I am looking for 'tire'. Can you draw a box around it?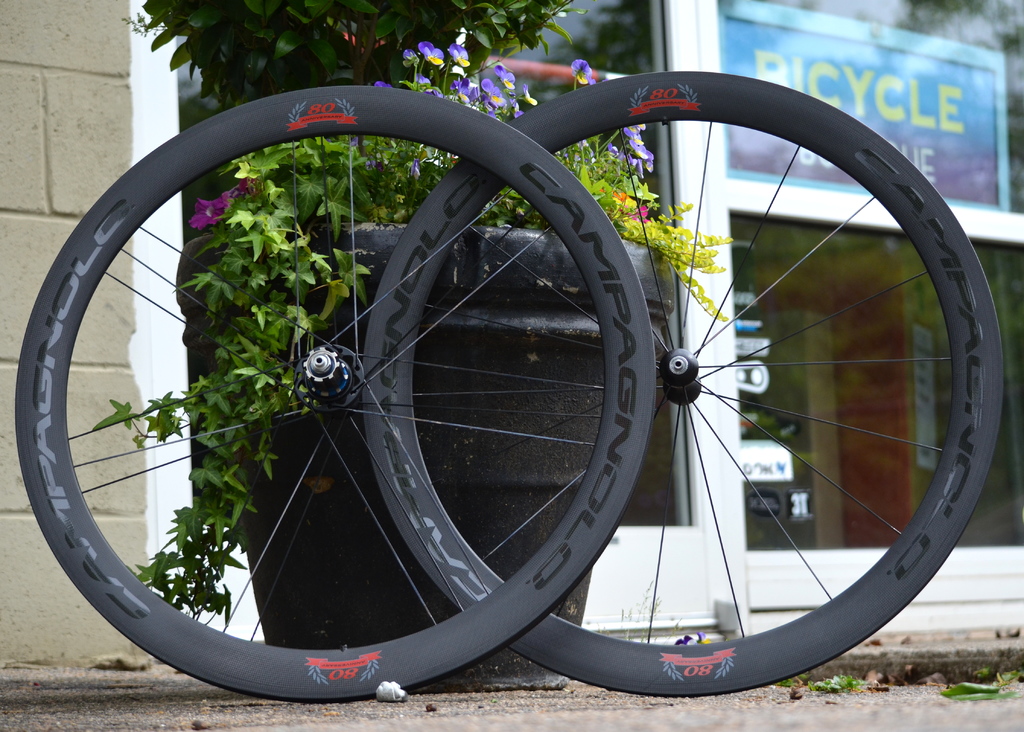
Sure, the bounding box is region(17, 85, 657, 701).
